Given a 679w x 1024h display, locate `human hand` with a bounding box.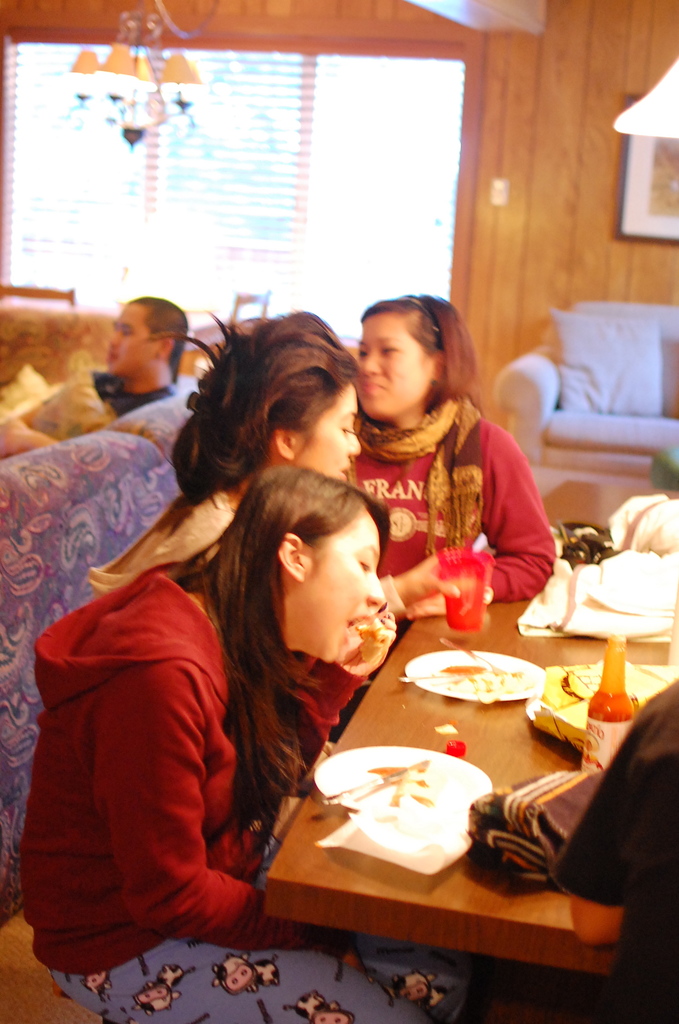
Located: detection(333, 603, 400, 673).
